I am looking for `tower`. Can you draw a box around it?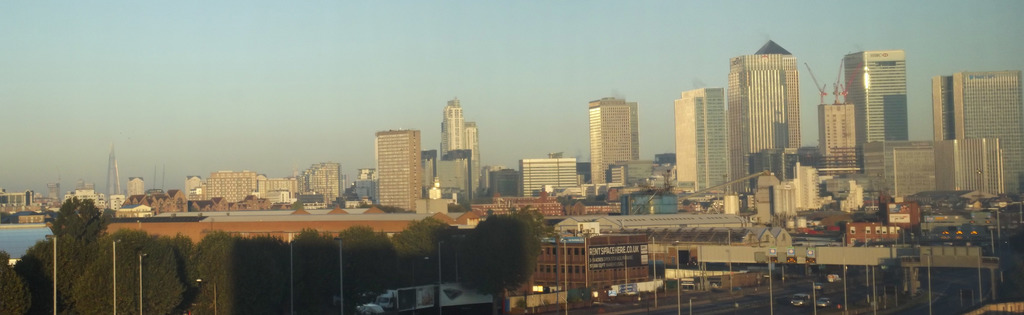
Sure, the bounding box is <region>671, 89, 725, 209</region>.
